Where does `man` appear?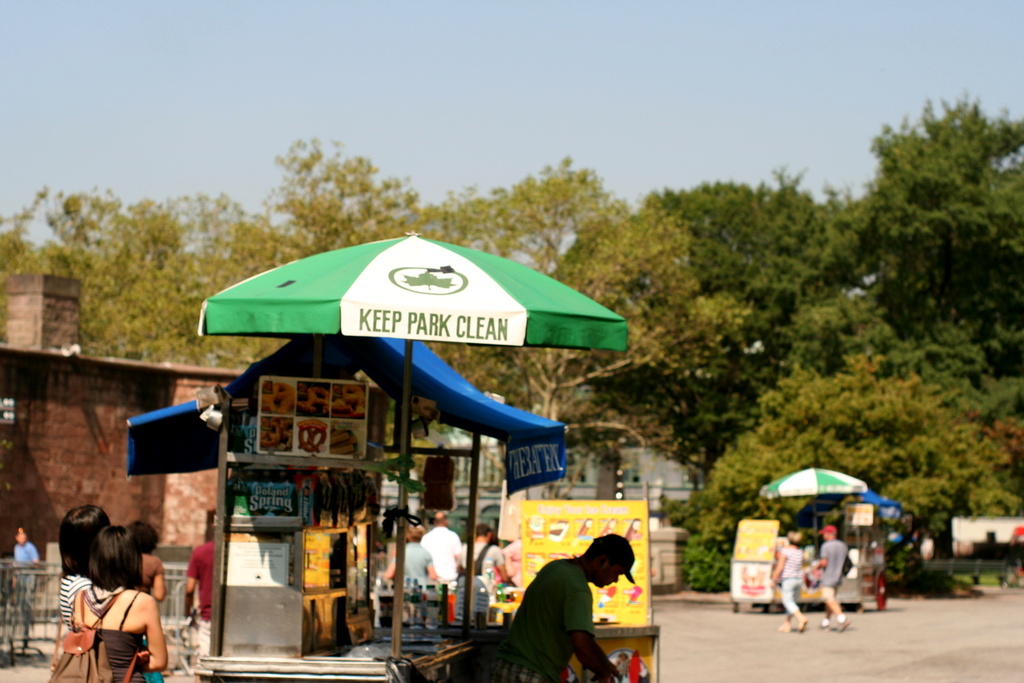
Appears at bbox=[11, 526, 41, 630].
